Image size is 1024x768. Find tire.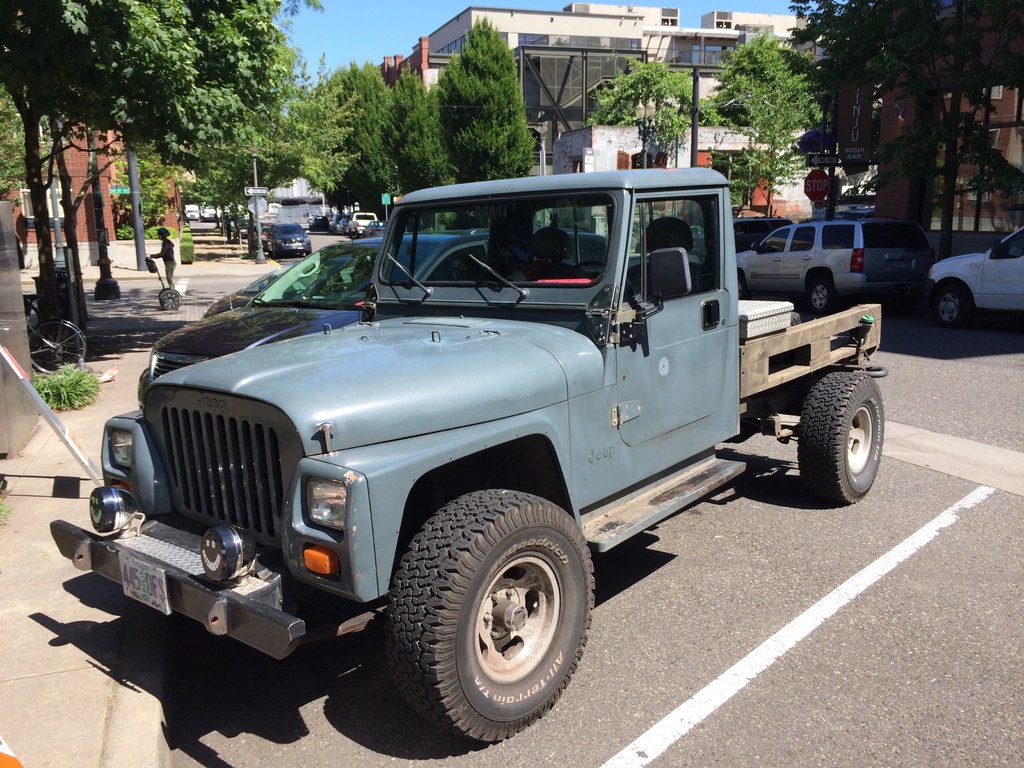
box=[796, 367, 887, 504].
